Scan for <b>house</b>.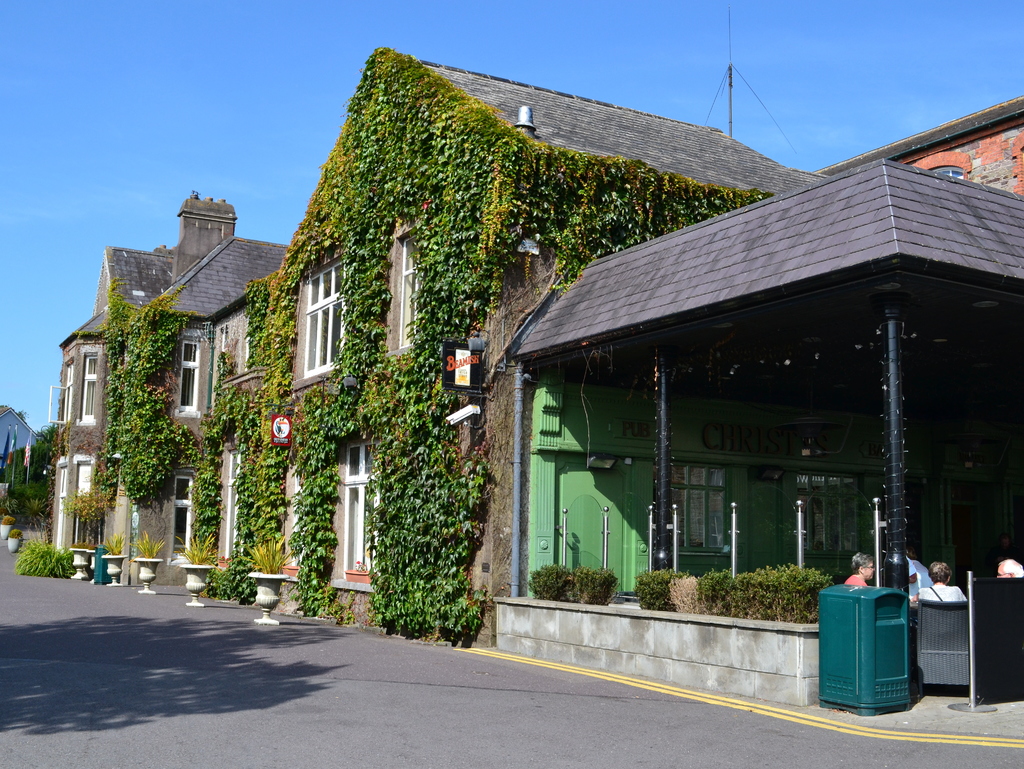
Scan result: bbox=(48, 5, 829, 649).
